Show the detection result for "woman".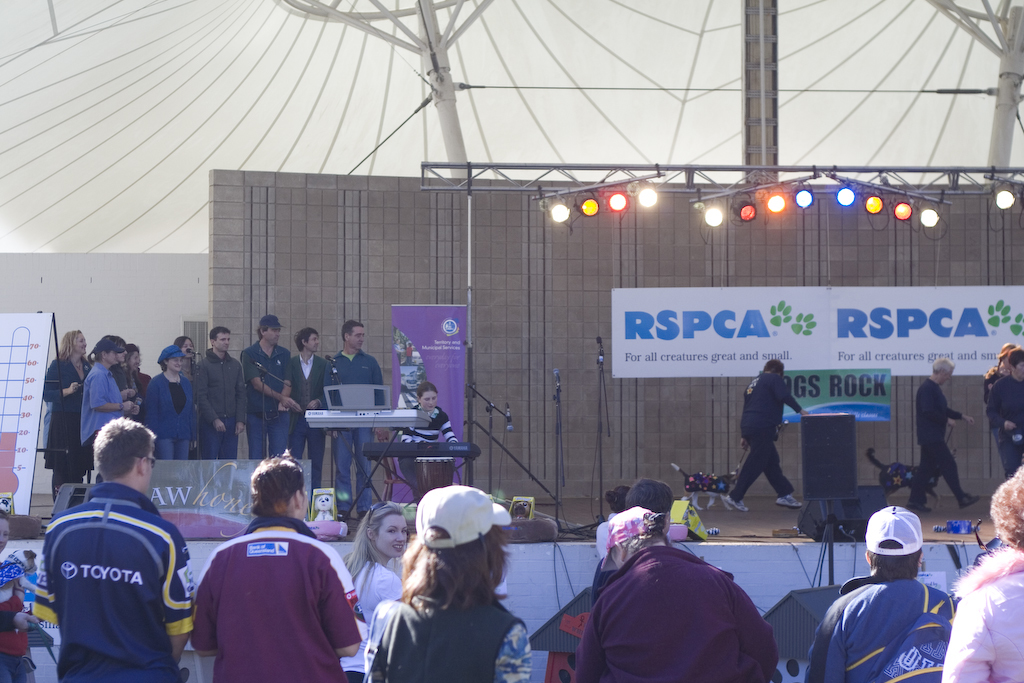
crop(0, 506, 42, 682).
